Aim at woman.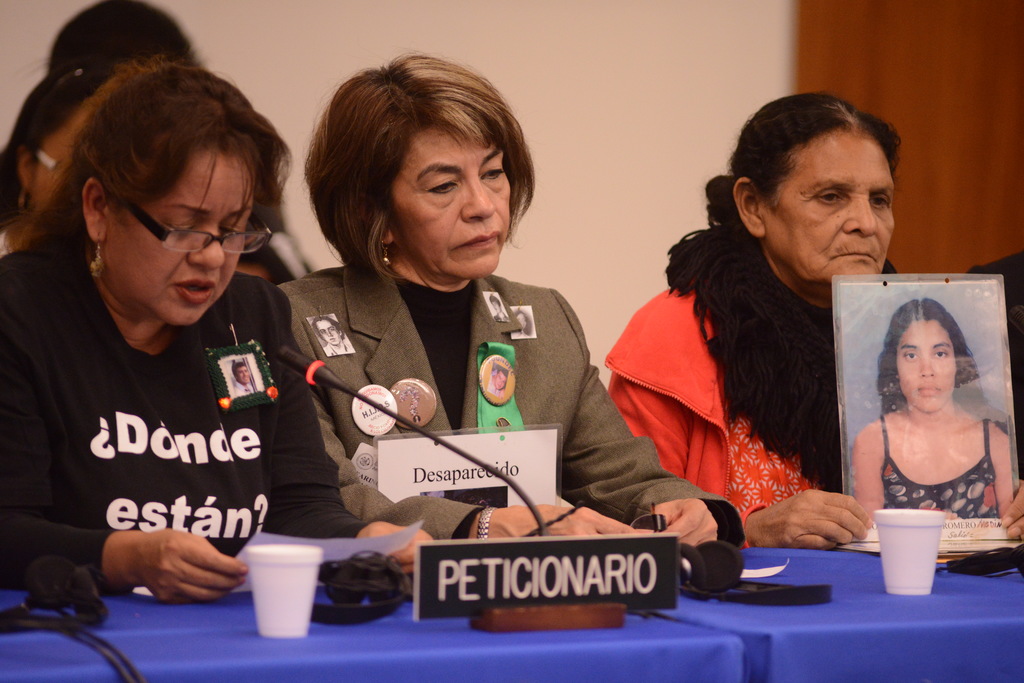
Aimed at [600, 95, 1023, 552].
